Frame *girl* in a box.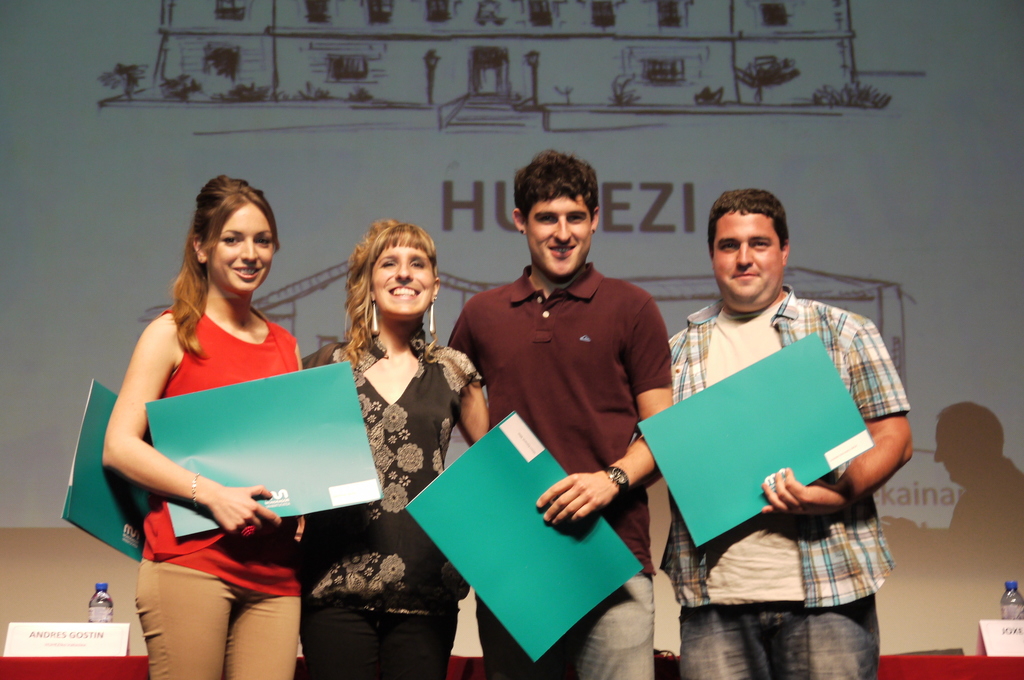
(102,171,307,679).
